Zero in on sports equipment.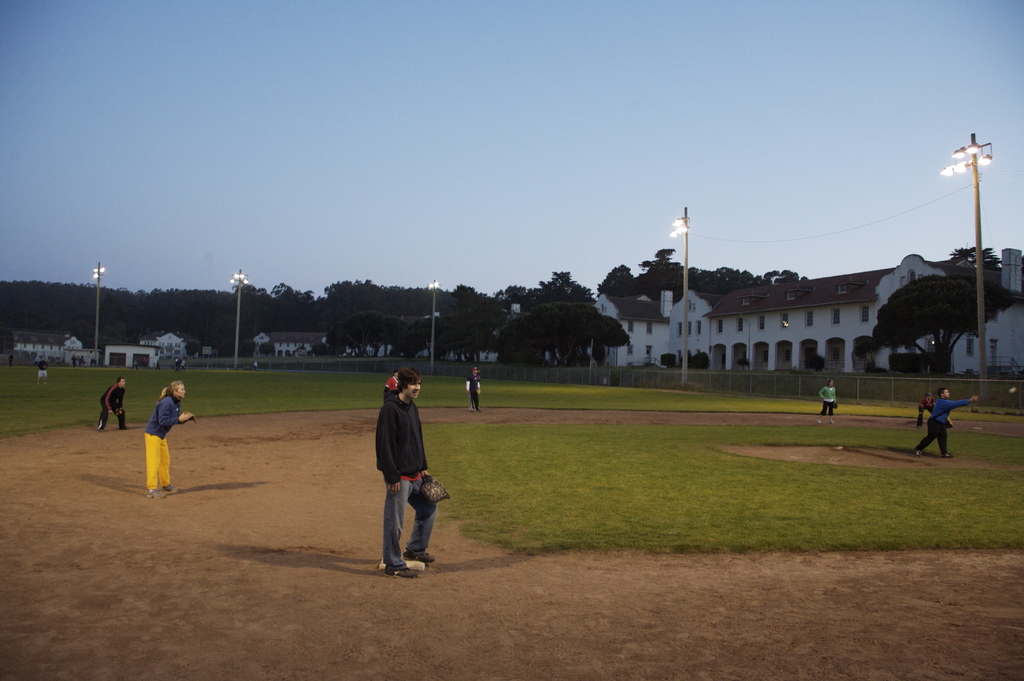
Zeroed in: bbox(1009, 385, 1018, 396).
